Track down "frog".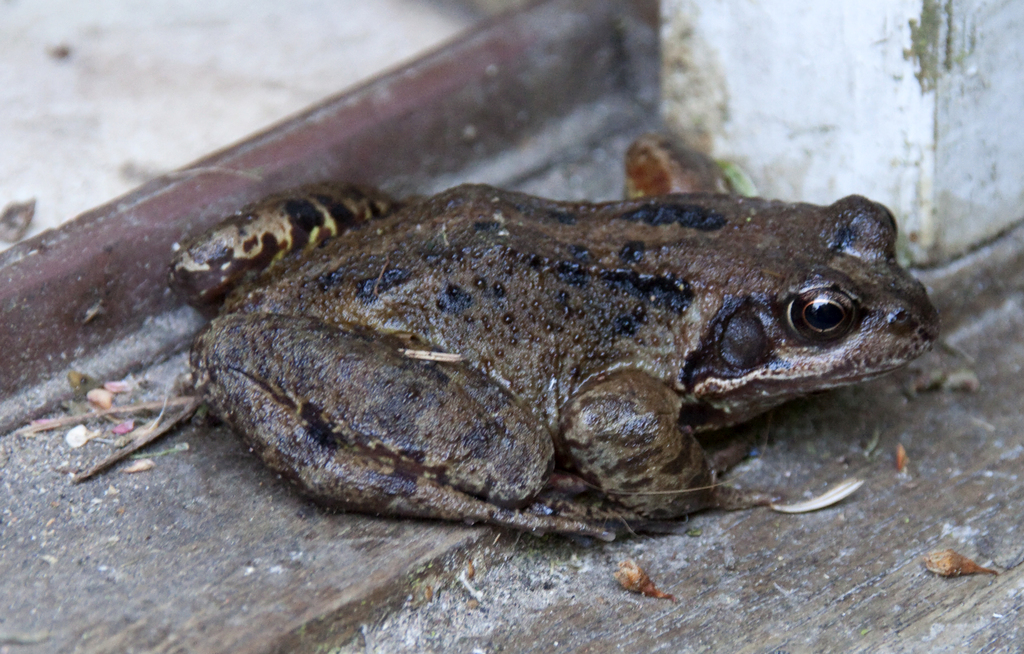
Tracked to rect(167, 182, 941, 543).
